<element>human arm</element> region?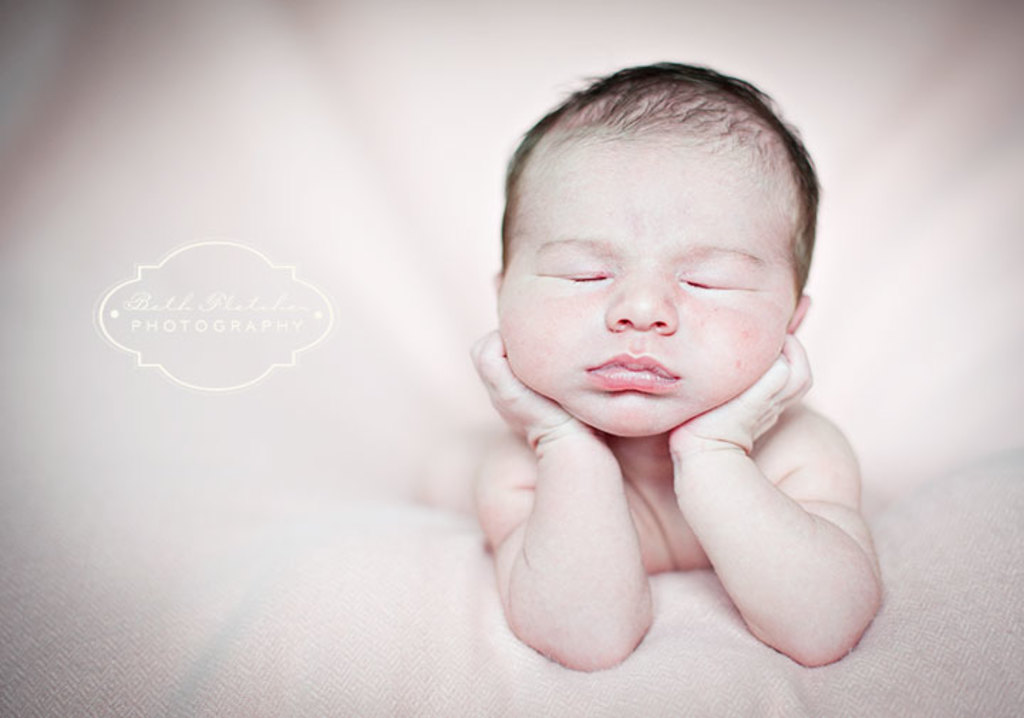
box(474, 324, 656, 673)
